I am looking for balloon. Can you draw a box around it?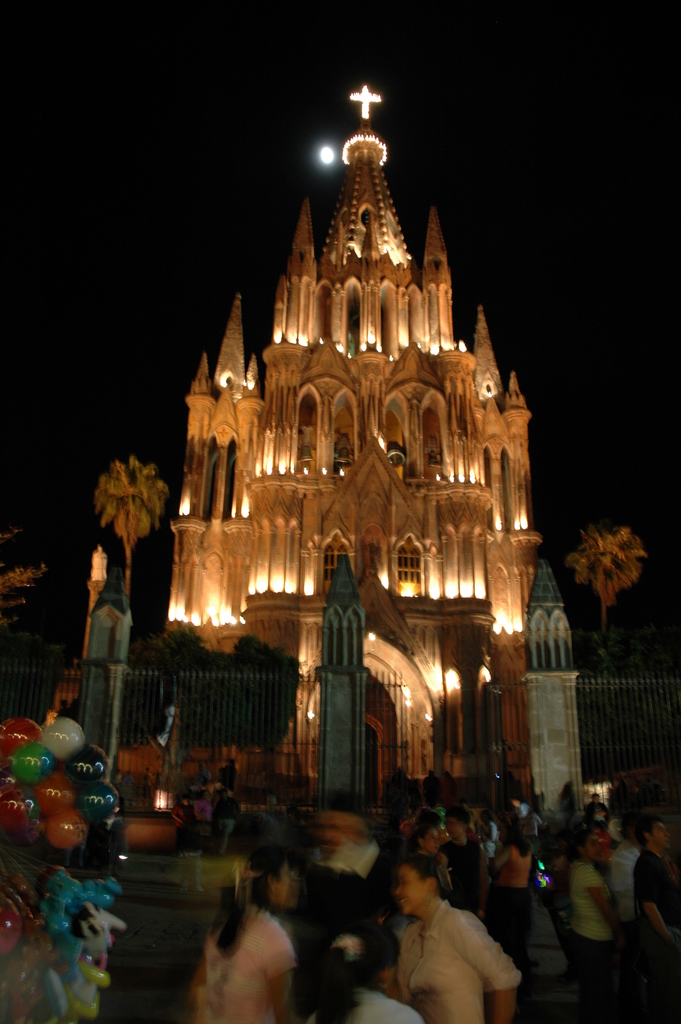
Sure, the bounding box is [x1=47, y1=810, x2=89, y2=845].
